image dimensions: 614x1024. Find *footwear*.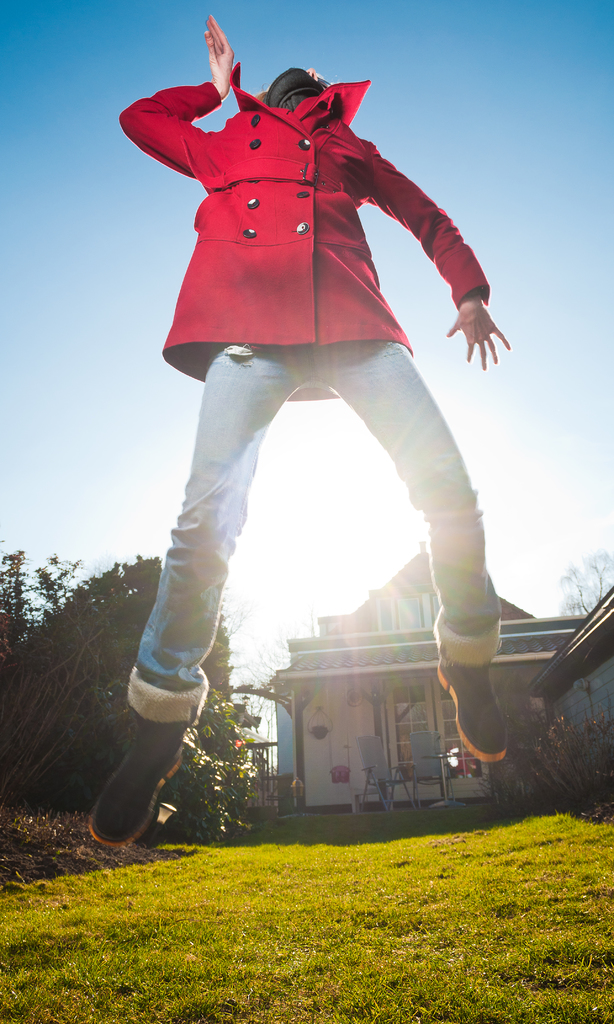
bbox=[441, 668, 514, 762].
